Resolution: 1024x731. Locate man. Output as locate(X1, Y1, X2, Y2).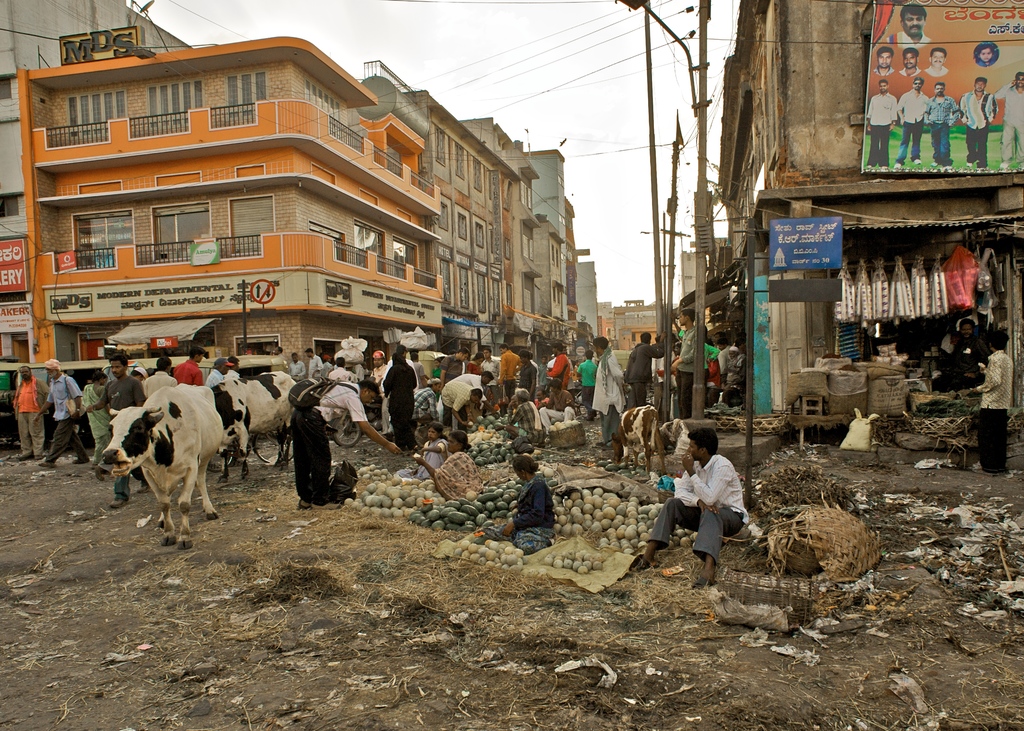
locate(40, 363, 87, 464).
